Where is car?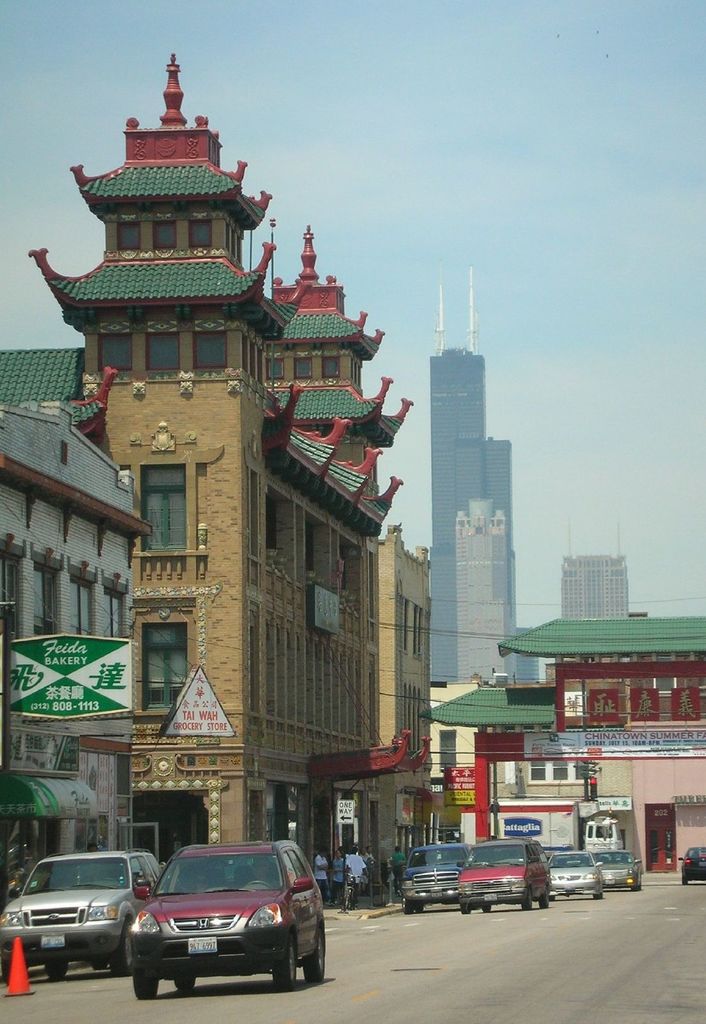
select_region(591, 853, 642, 892).
